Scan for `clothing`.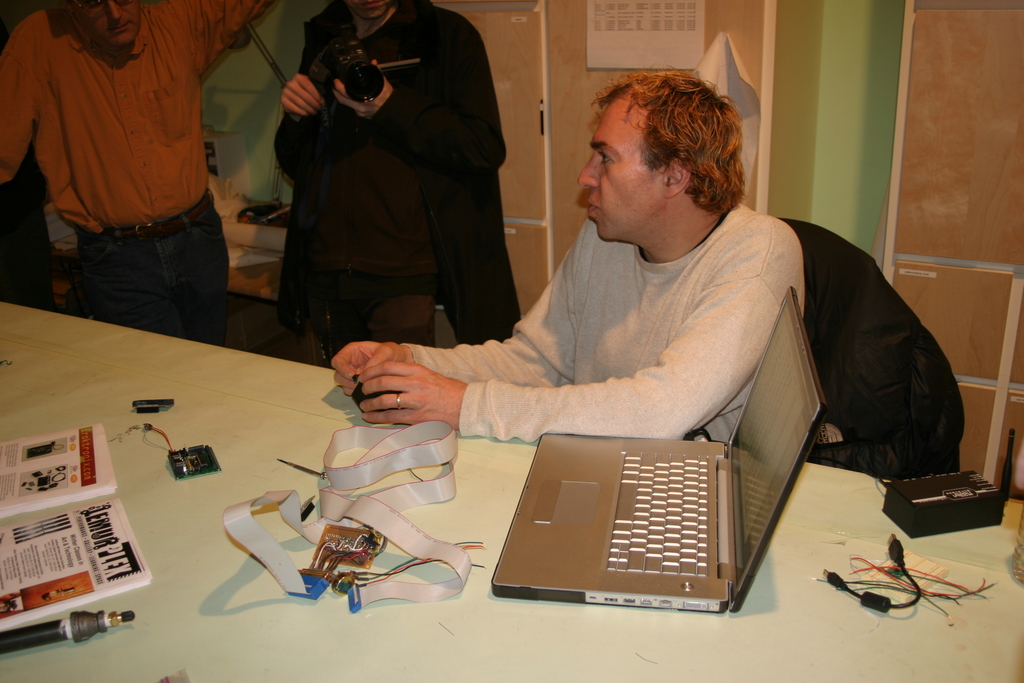
Scan result: [left=409, top=191, right=811, bottom=441].
